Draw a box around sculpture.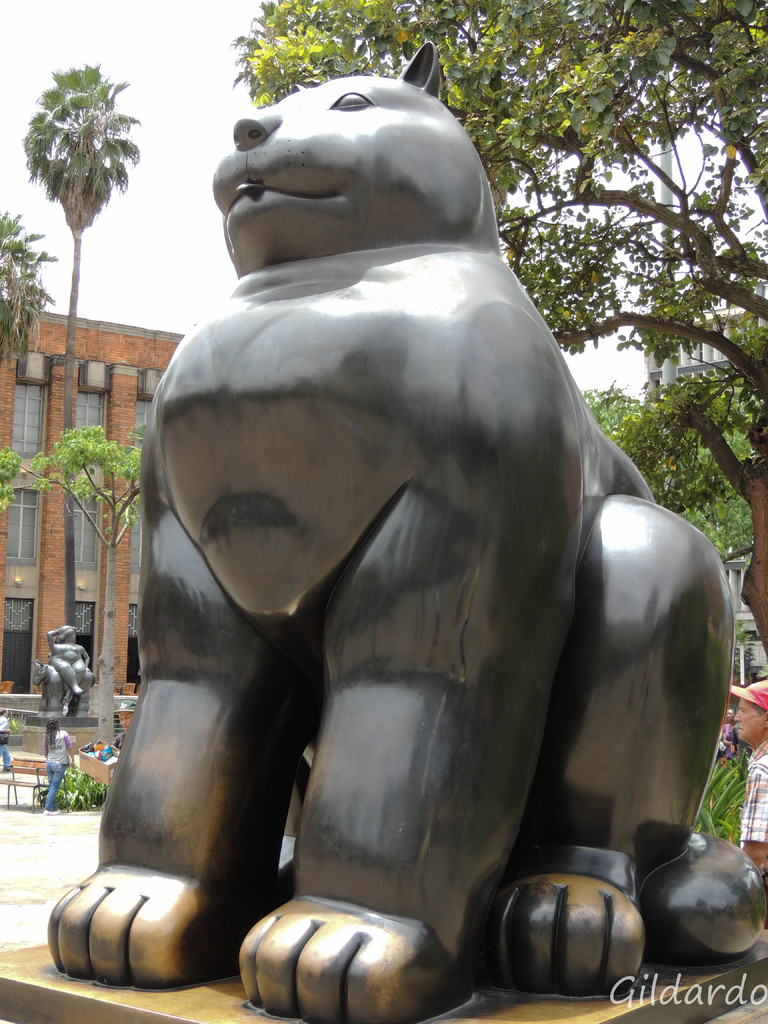
Rect(42, 623, 85, 712).
